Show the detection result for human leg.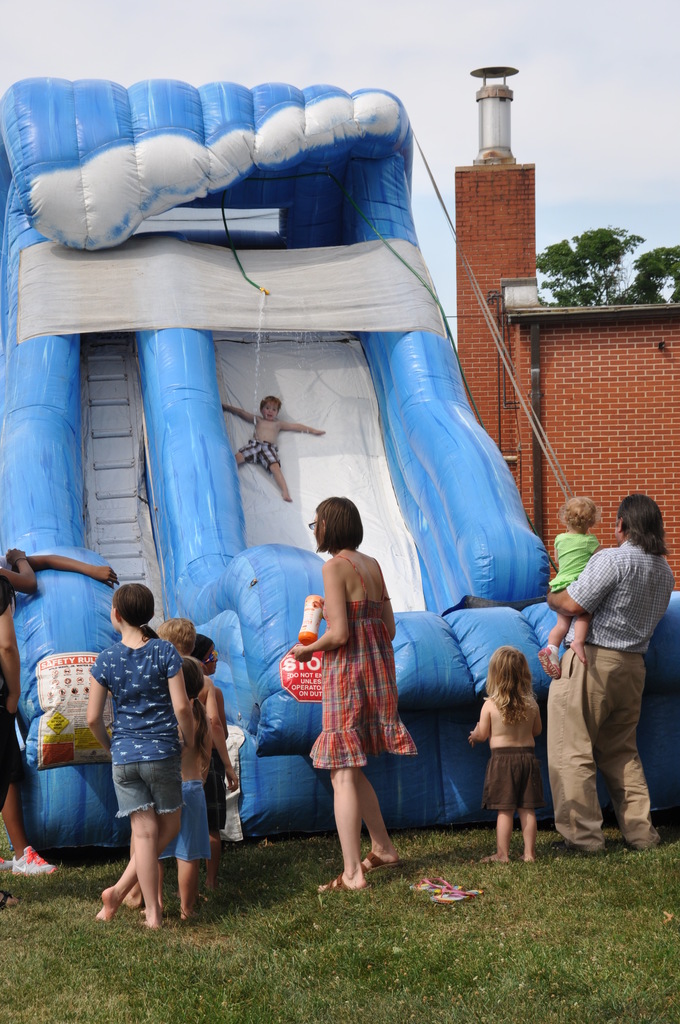
pyautogui.locateOnScreen(546, 639, 602, 861).
